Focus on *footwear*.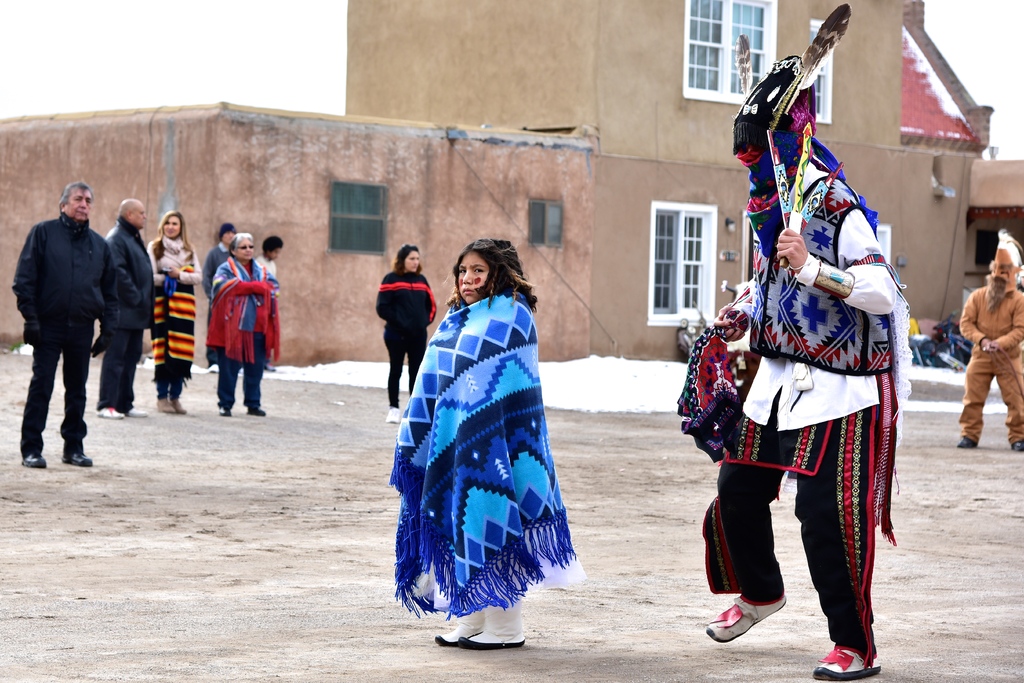
Focused at bbox=(820, 651, 883, 681).
